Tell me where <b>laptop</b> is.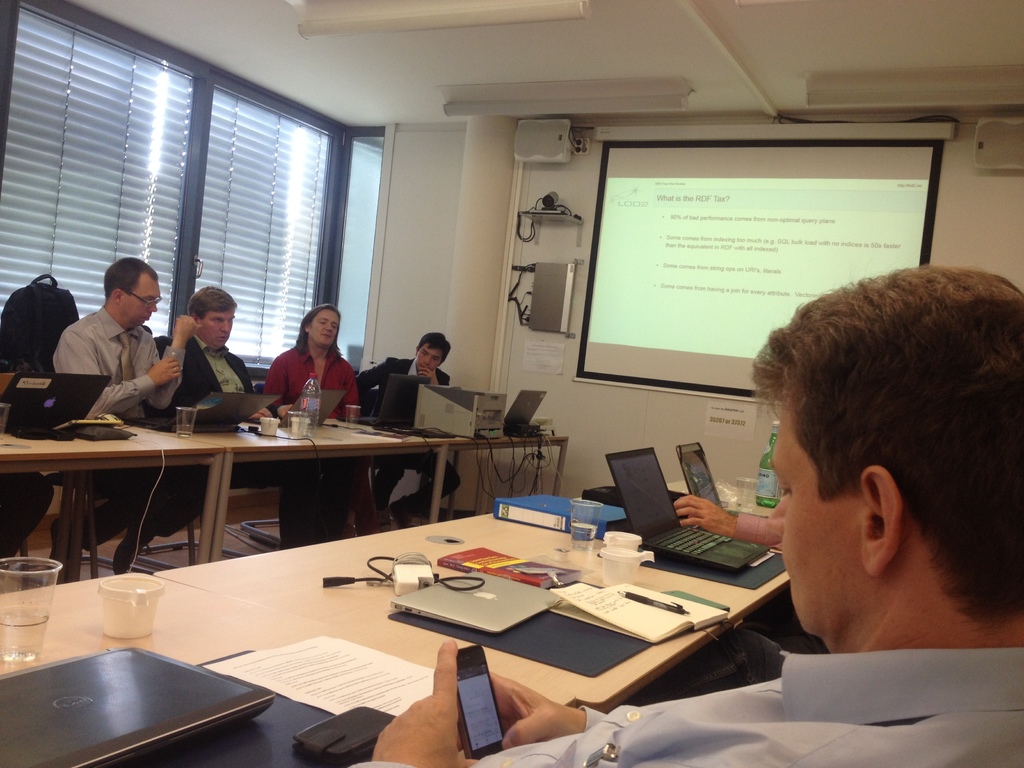
<b>laptop</b> is at (x1=0, y1=372, x2=111, y2=433).
